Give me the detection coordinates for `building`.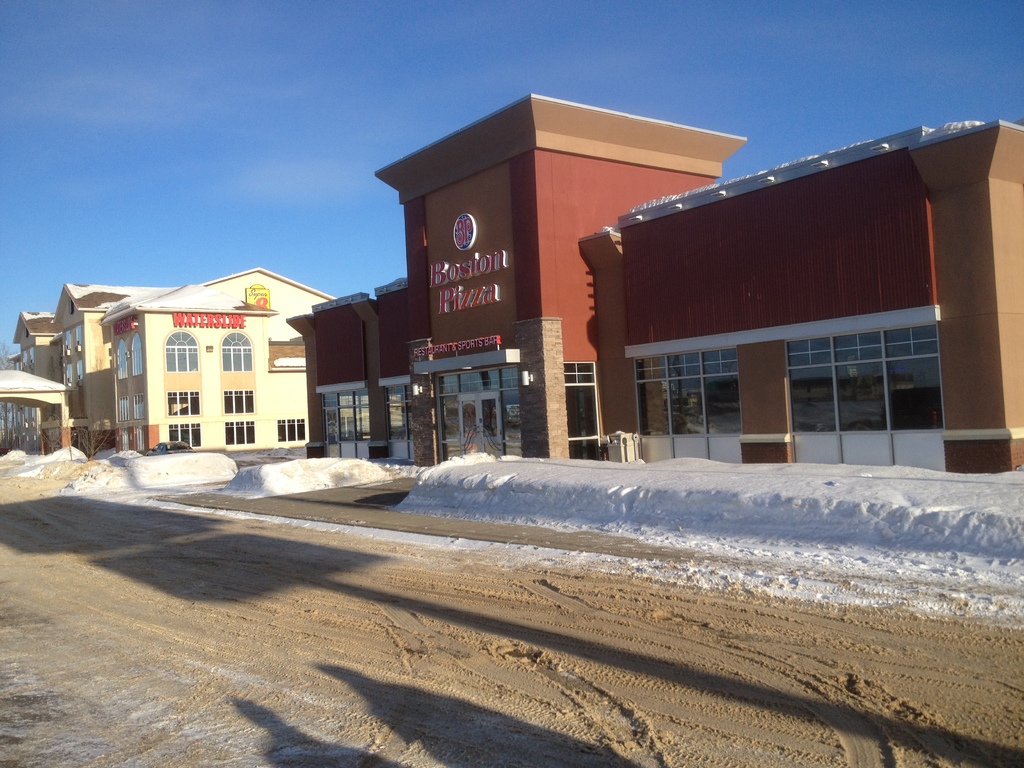
<box>90,263,340,455</box>.
